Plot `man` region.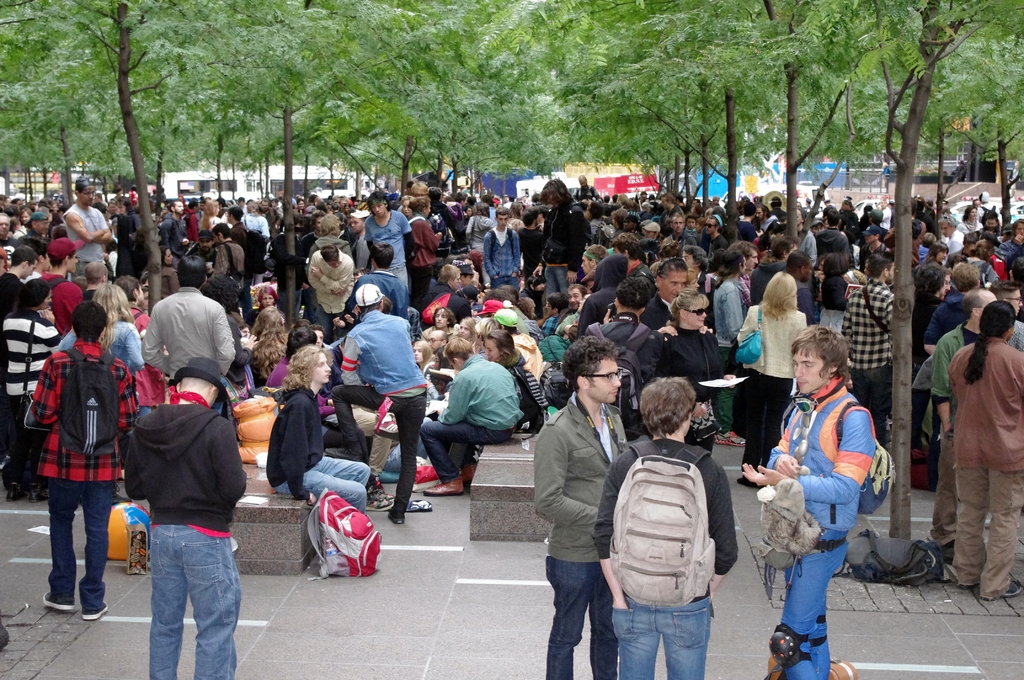
Plotted at bbox(349, 245, 407, 319).
